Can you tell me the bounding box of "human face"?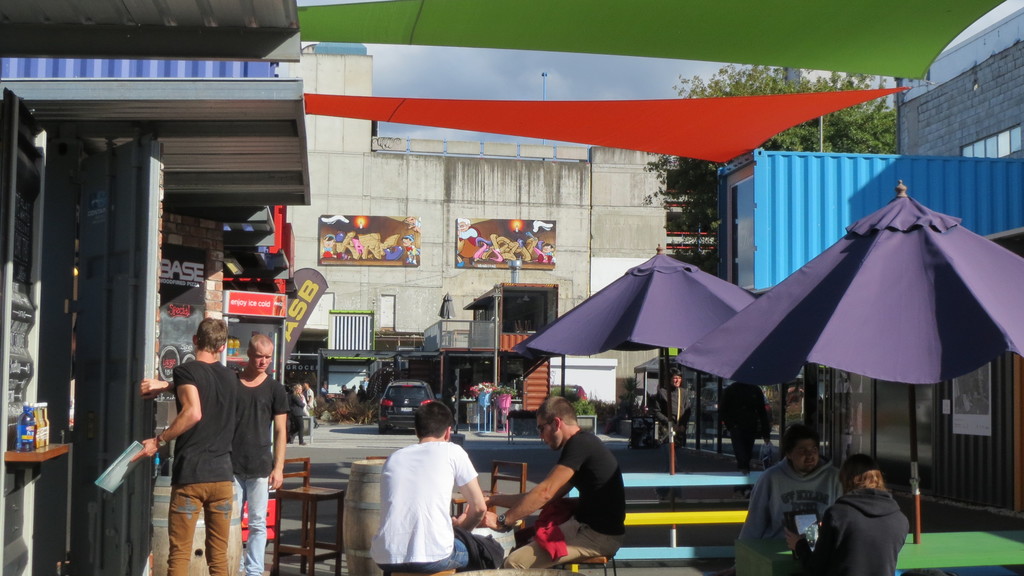
x1=534 y1=404 x2=567 y2=450.
